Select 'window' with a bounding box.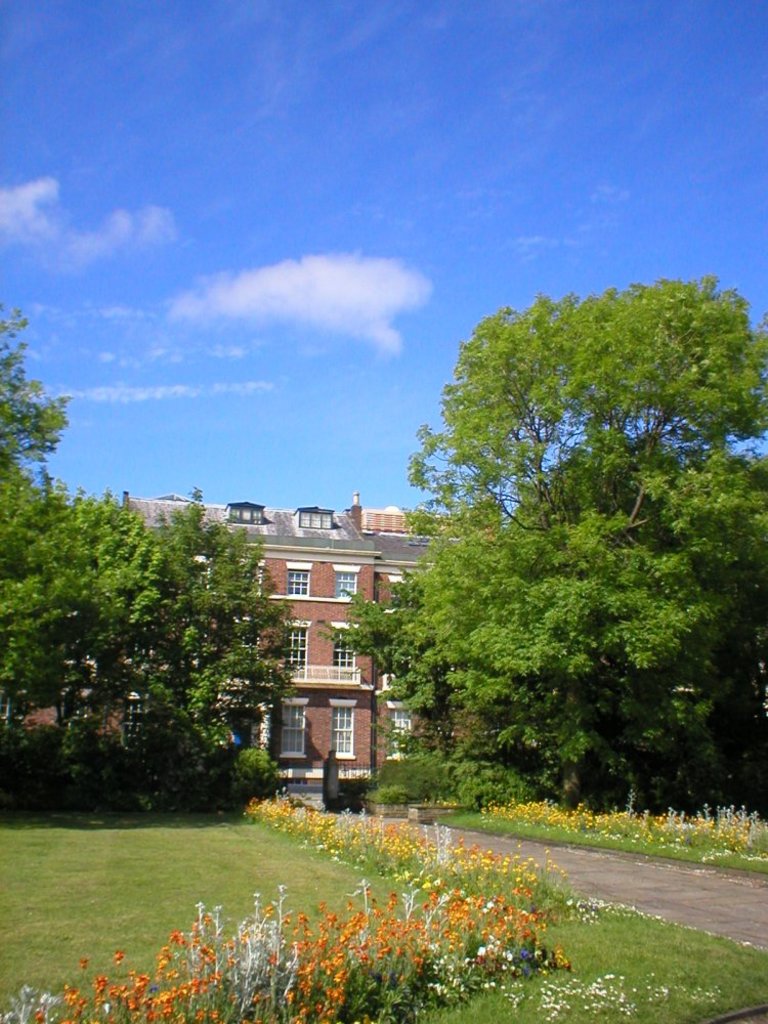
bbox(227, 504, 268, 525).
